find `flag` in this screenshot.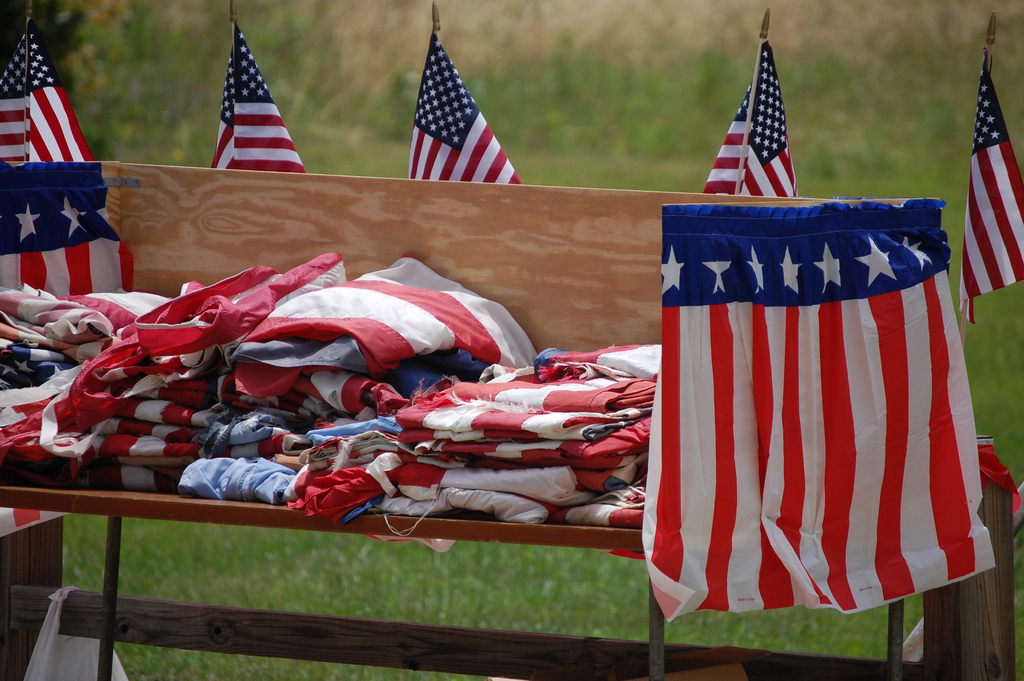
The bounding box for `flag` is [left=655, top=183, right=995, bottom=620].
